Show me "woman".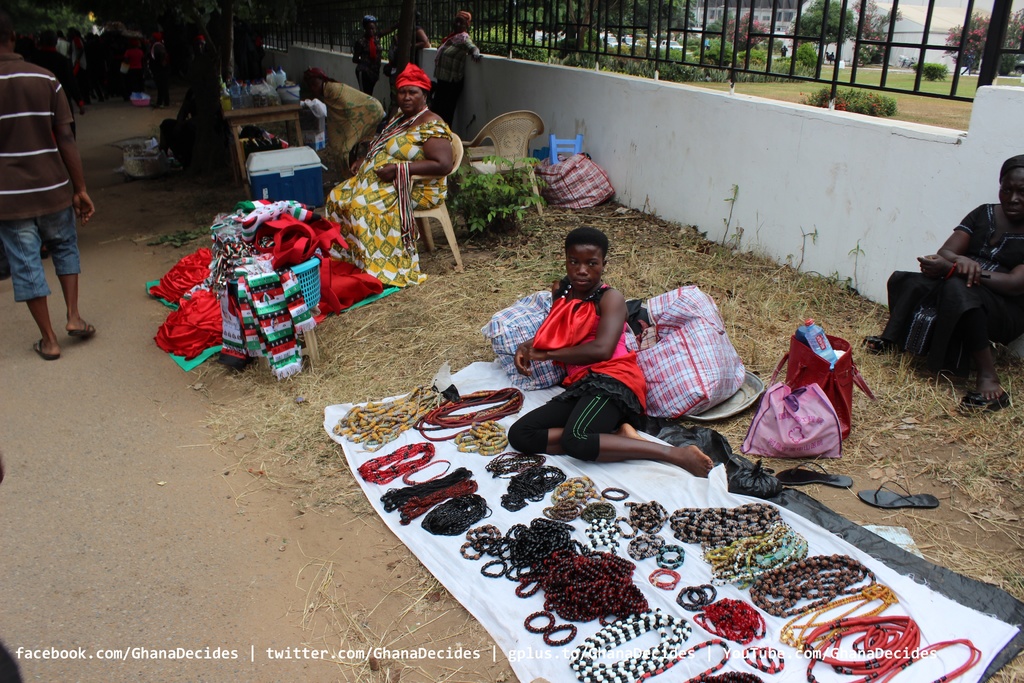
"woman" is here: <box>432,8,482,138</box>.
